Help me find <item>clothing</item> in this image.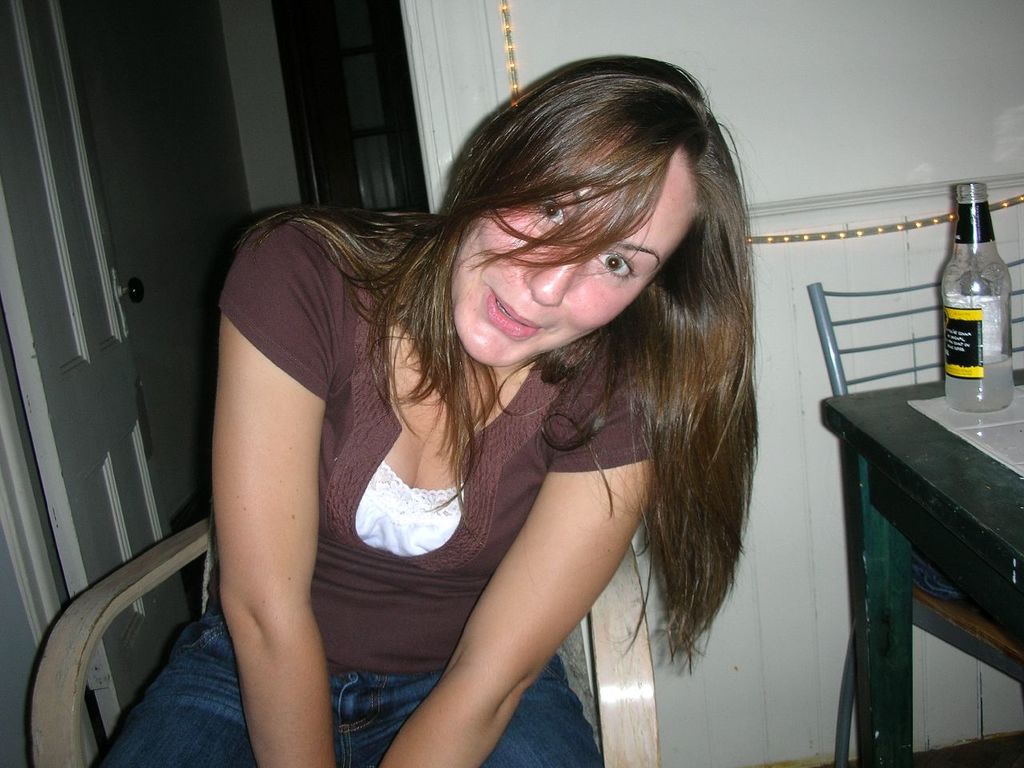
Found it: 188, 185, 534, 750.
